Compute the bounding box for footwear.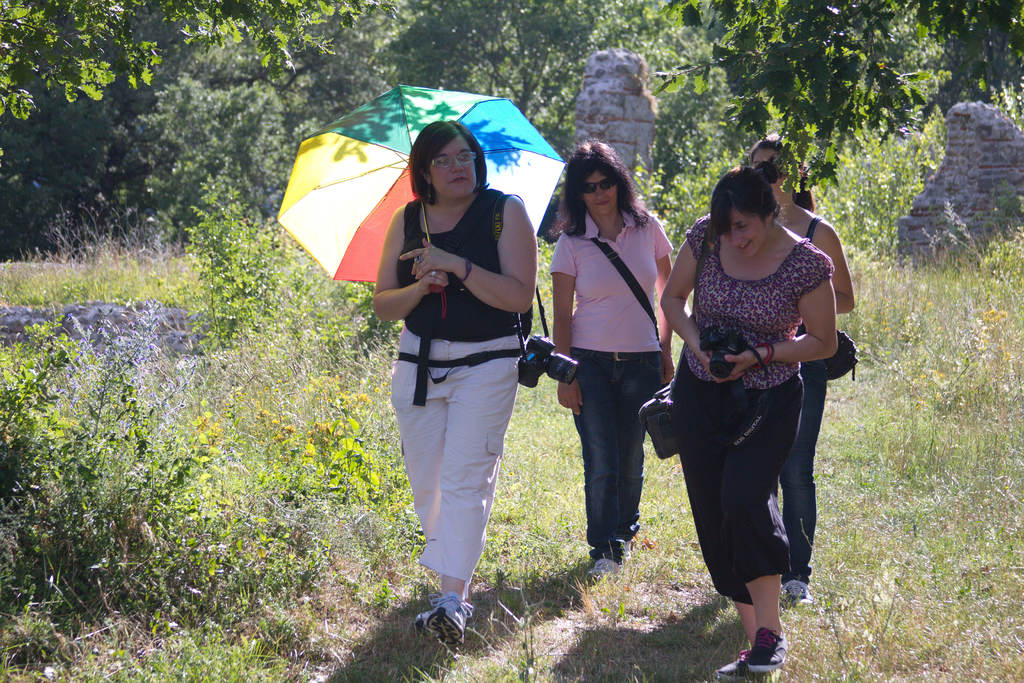
[left=619, top=539, right=631, bottom=567].
